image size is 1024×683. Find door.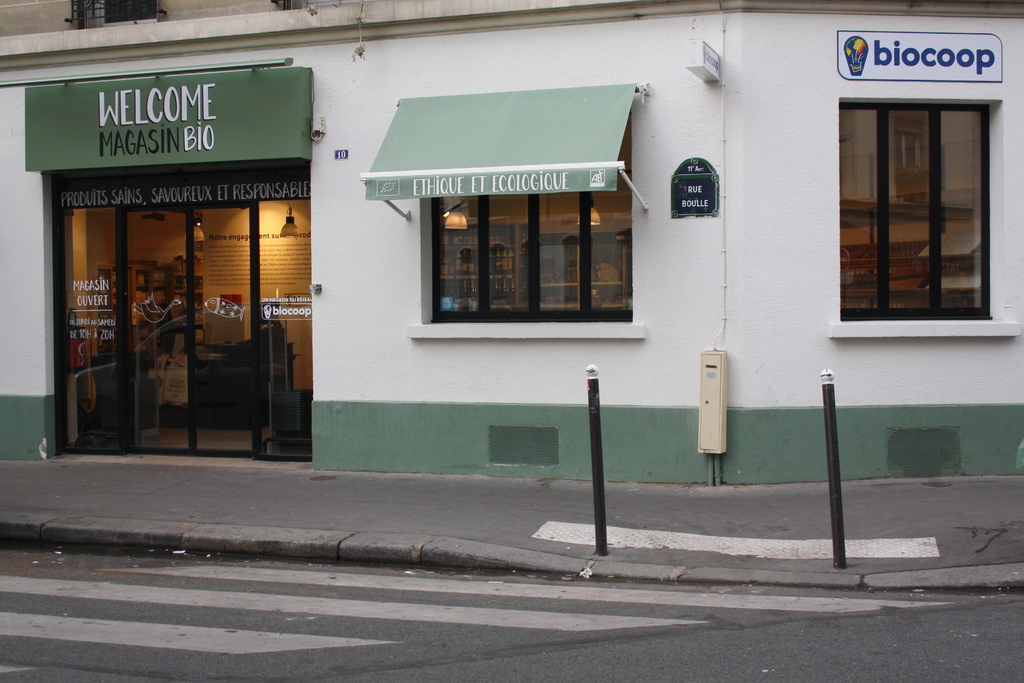
<bbox>78, 207, 292, 439</bbox>.
